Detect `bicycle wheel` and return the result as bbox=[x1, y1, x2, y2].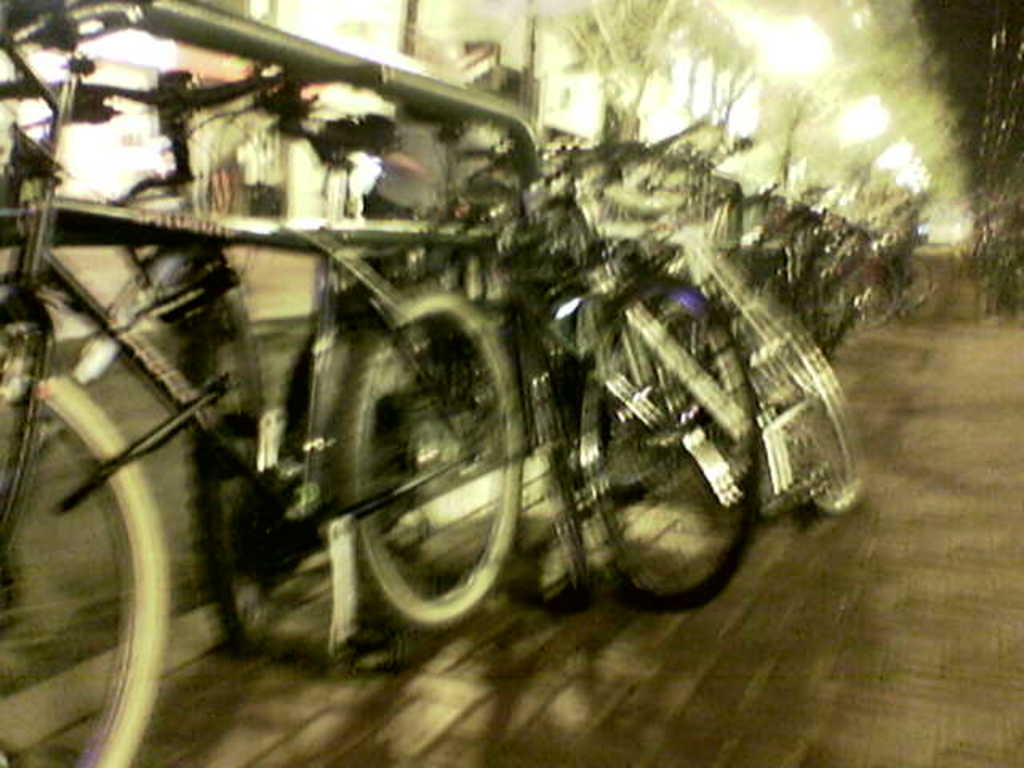
bbox=[733, 285, 875, 512].
